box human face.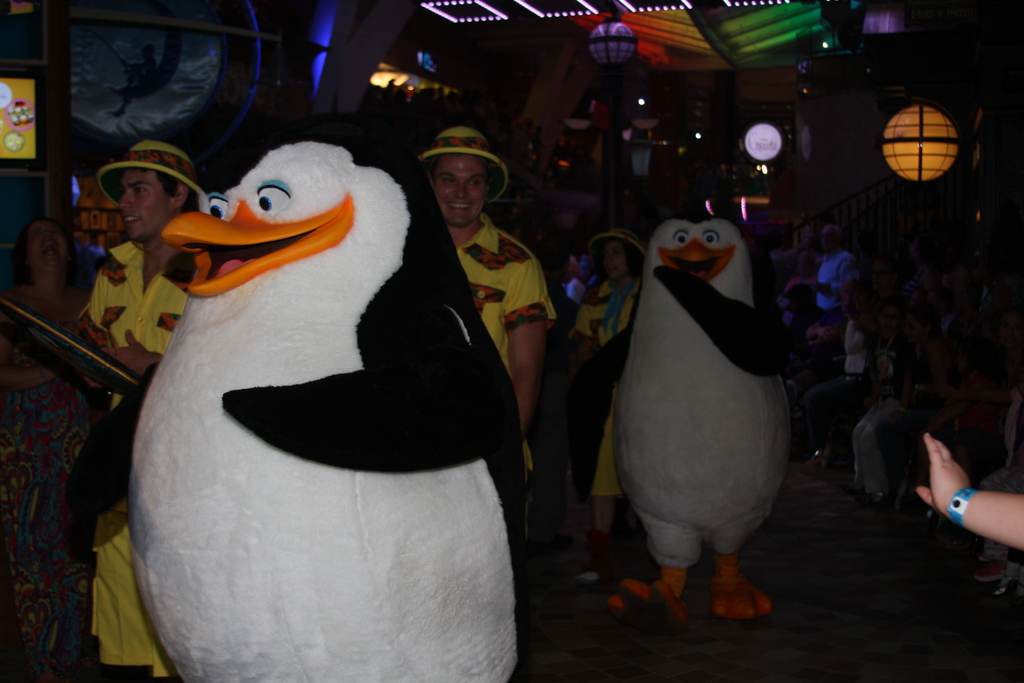
<bbox>121, 167, 173, 243</bbox>.
